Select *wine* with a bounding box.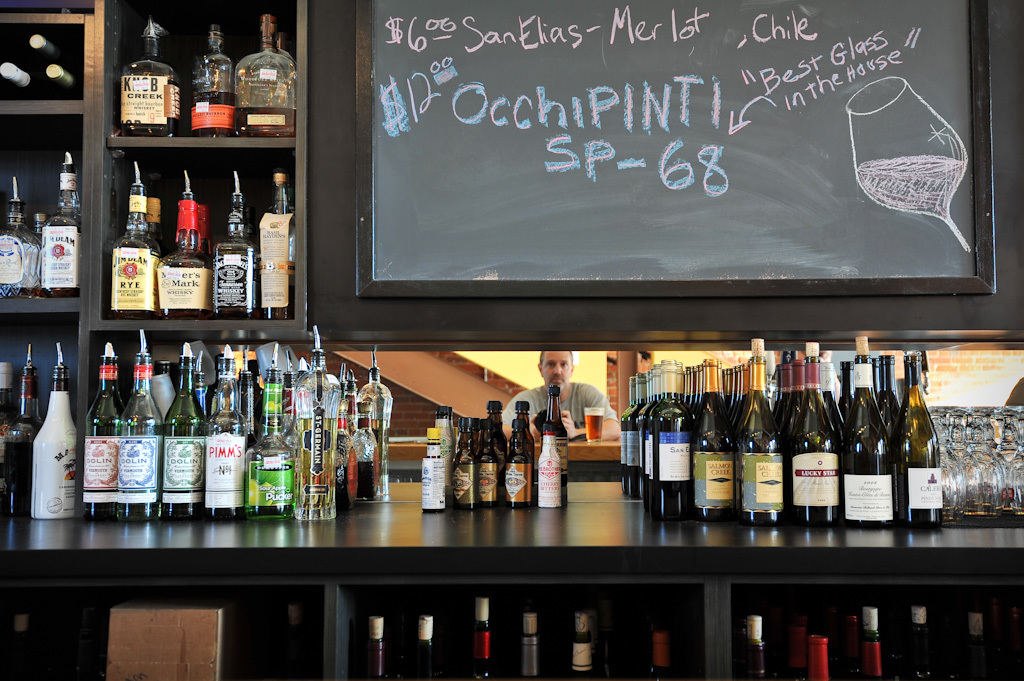
{"x1": 971, "y1": 607, "x2": 988, "y2": 670}.
